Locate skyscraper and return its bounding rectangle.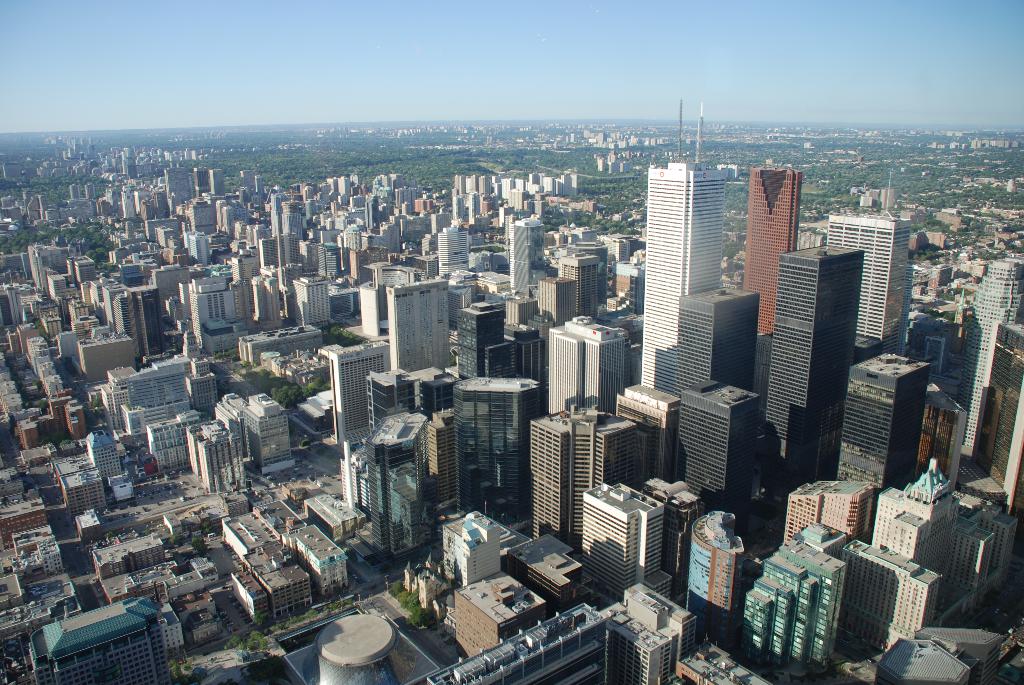
locate(815, 200, 917, 350).
